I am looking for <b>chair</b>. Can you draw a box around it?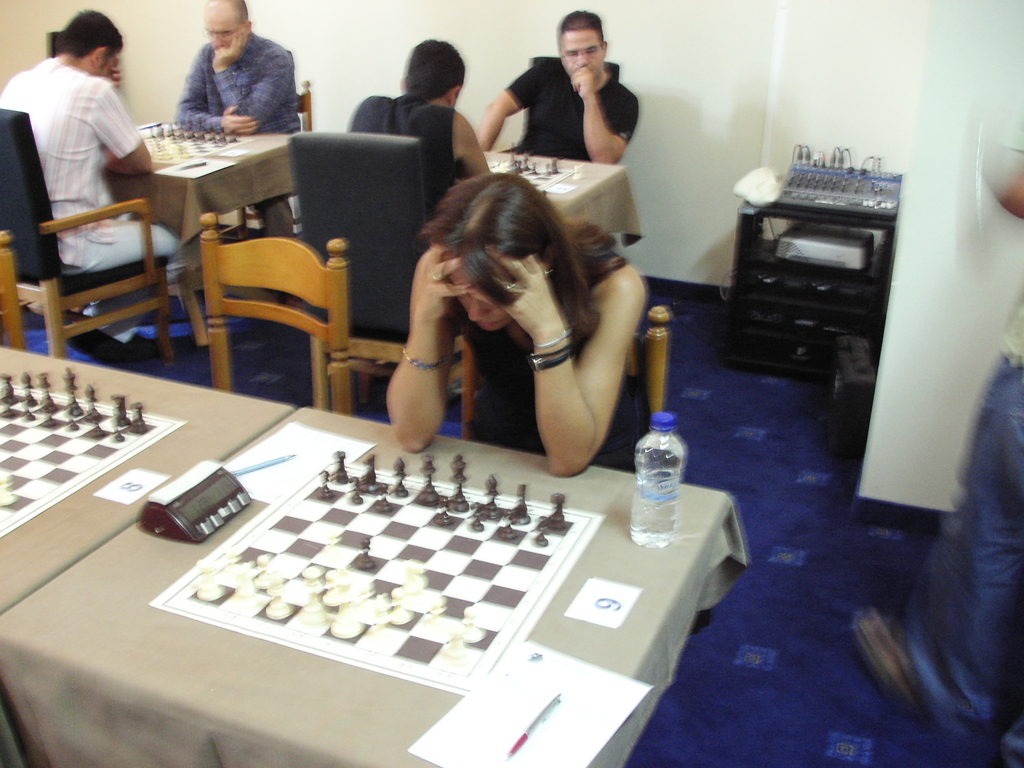
Sure, the bounding box is crop(461, 303, 668, 442).
